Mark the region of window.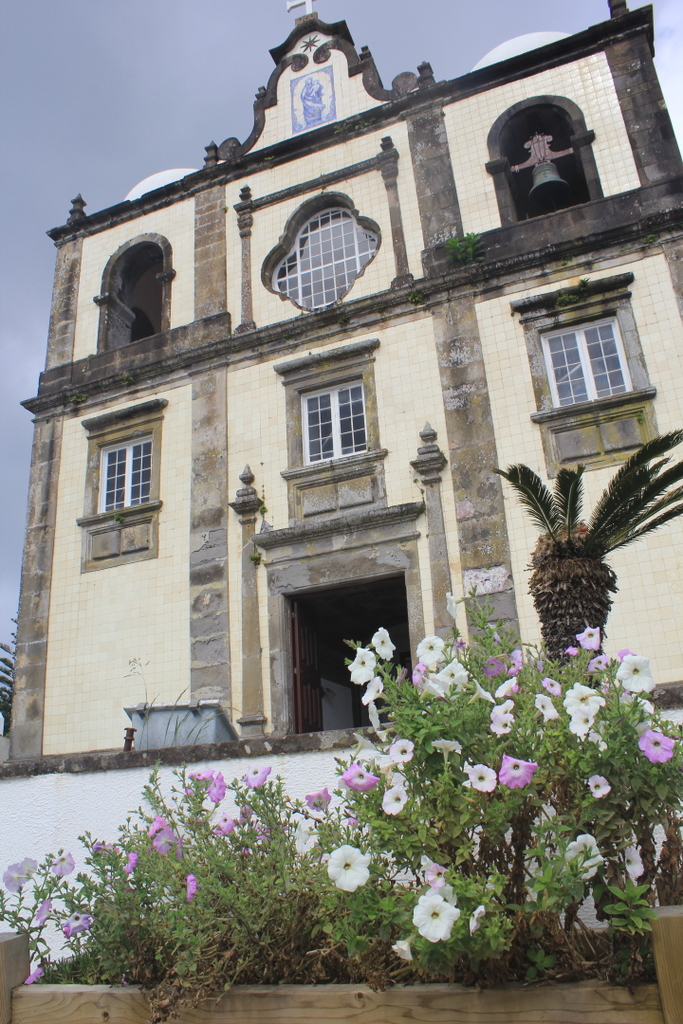
Region: (299, 380, 377, 467).
